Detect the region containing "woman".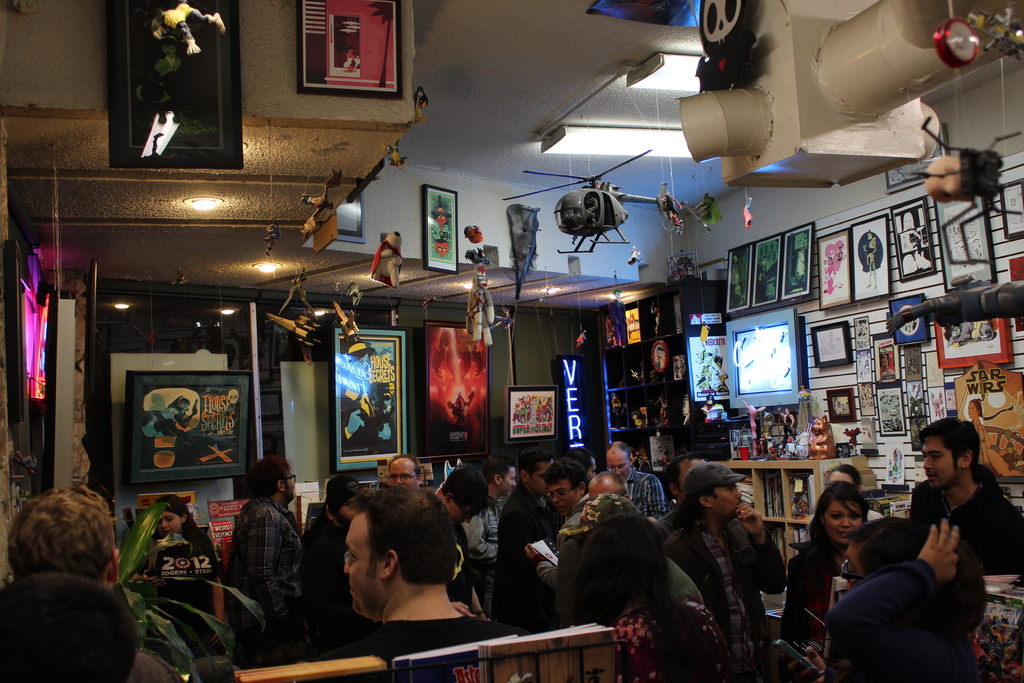
<box>341,46,358,74</box>.
